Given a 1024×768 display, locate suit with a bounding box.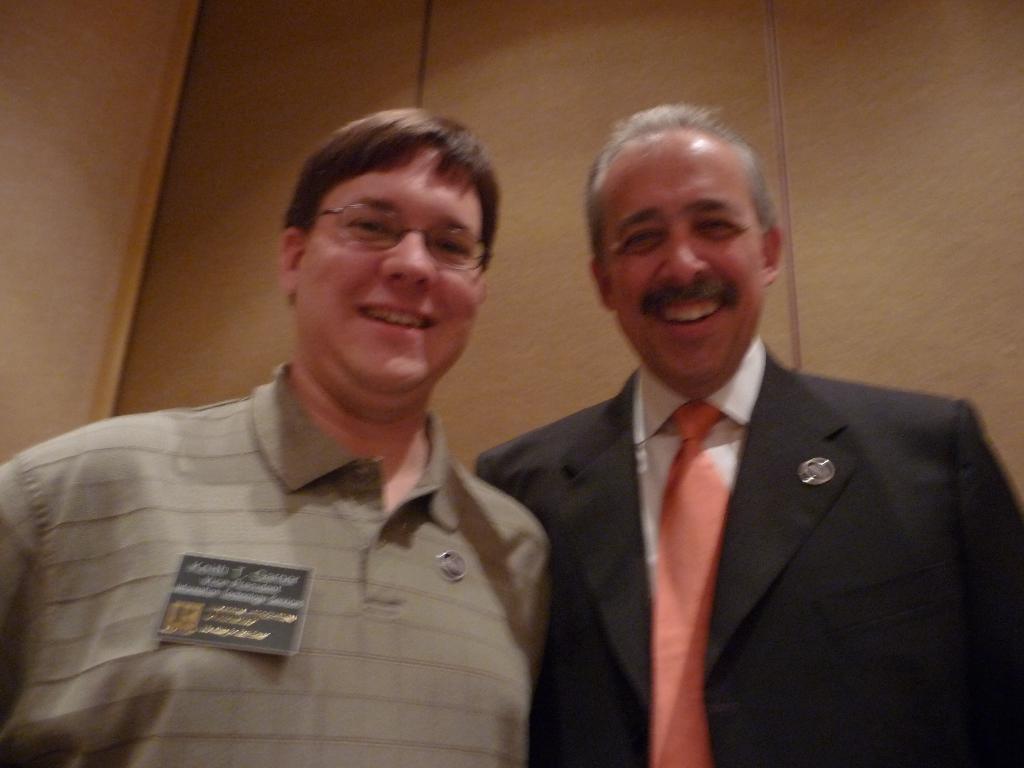
Located: 481 234 994 760.
